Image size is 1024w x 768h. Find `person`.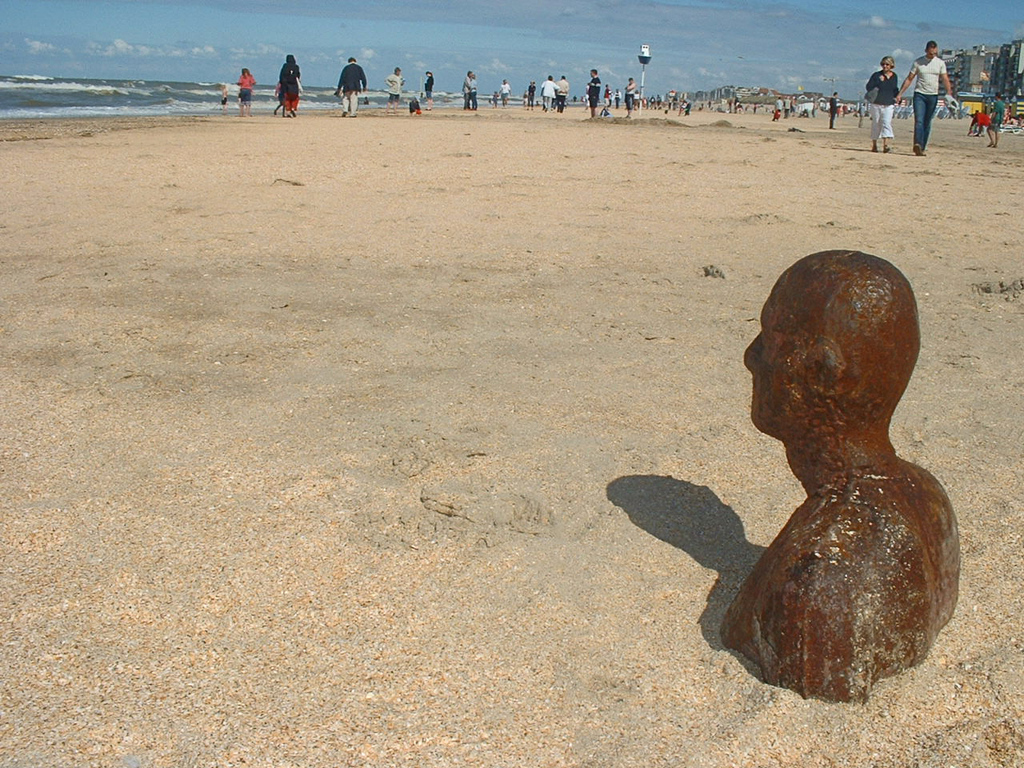
[x1=274, y1=78, x2=286, y2=118].
